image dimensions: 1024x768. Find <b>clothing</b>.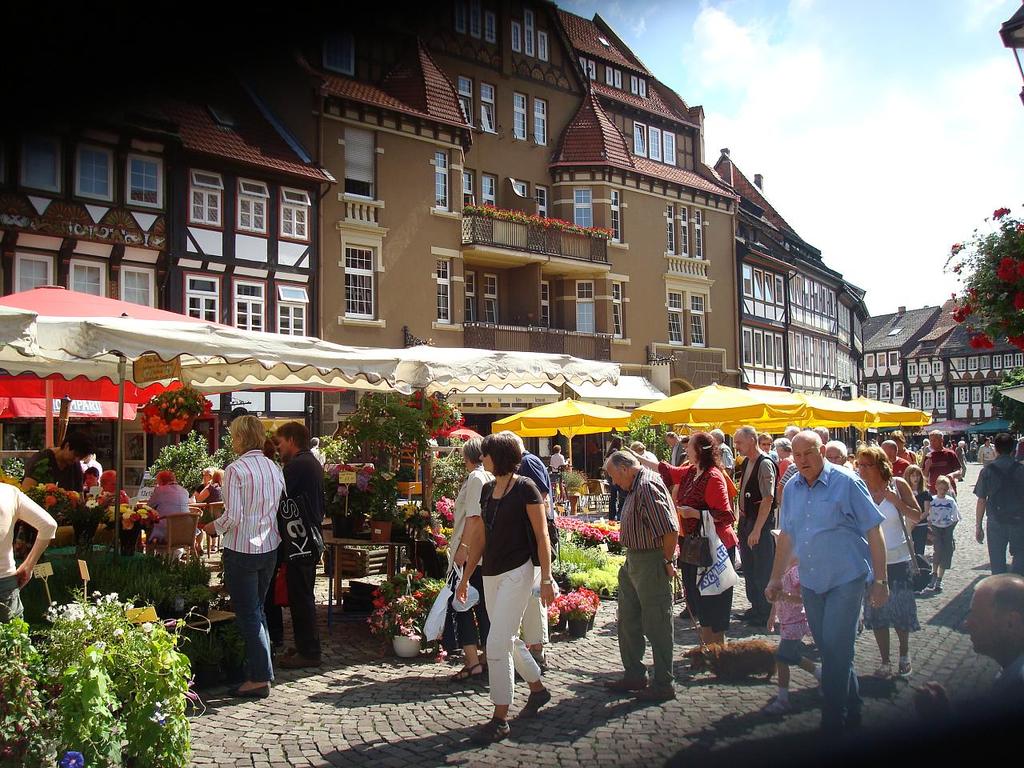
210,446,288,680.
